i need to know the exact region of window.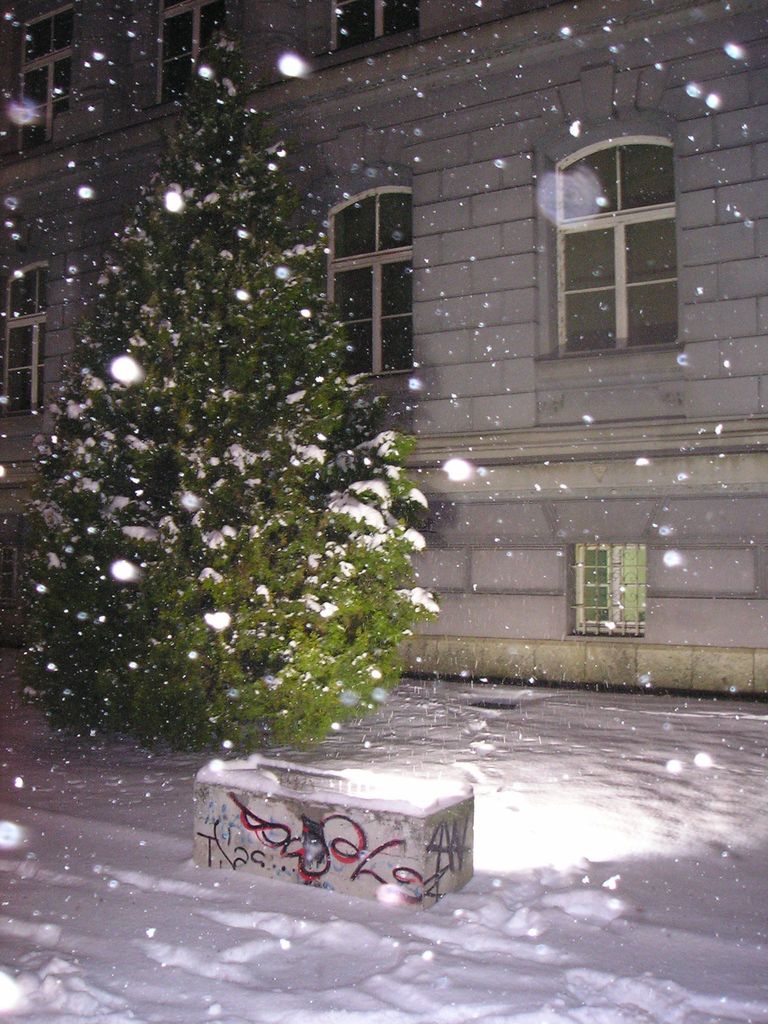
Region: <region>328, 3, 431, 64</region>.
